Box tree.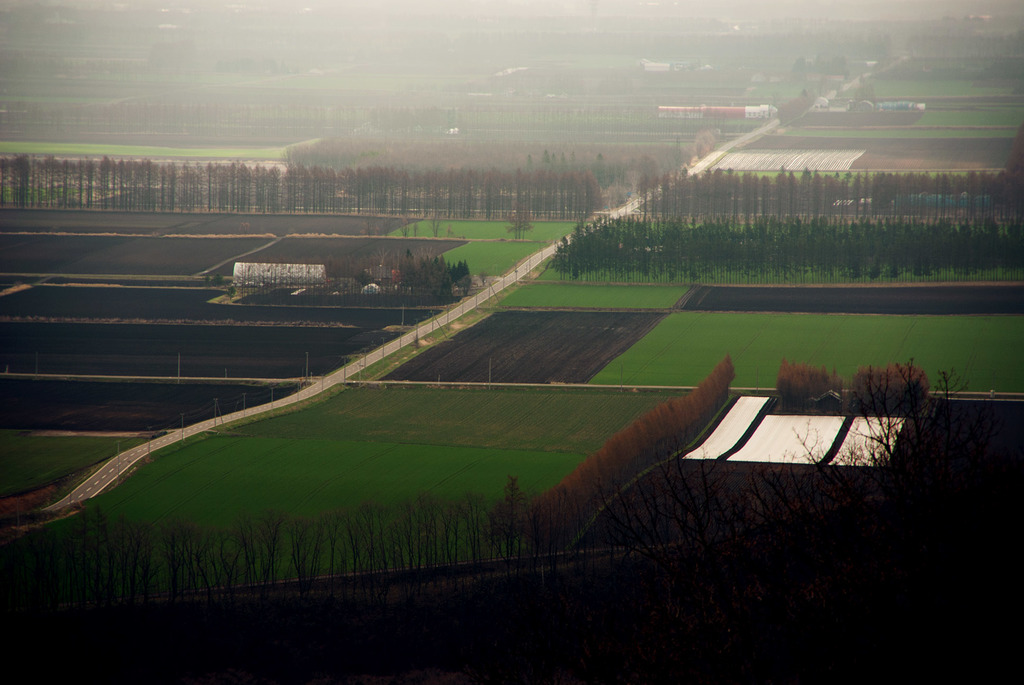
[861, 76, 874, 101].
